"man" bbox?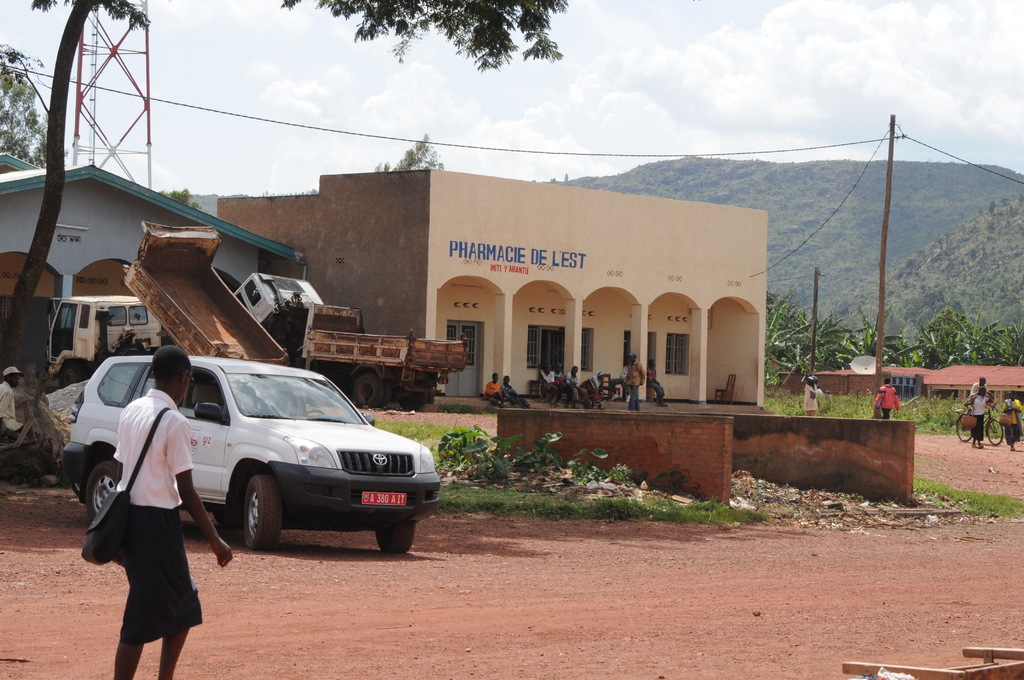
{"left": 870, "top": 376, "right": 901, "bottom": 417}
